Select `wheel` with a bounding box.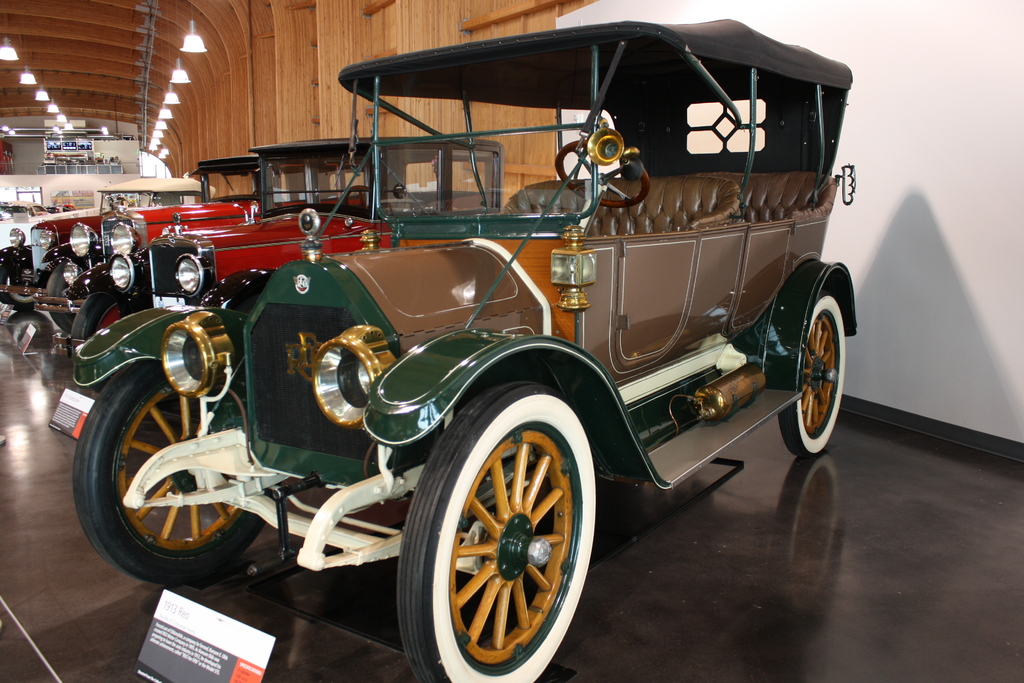
[left=4, top=262, right=45, bottom=312].
